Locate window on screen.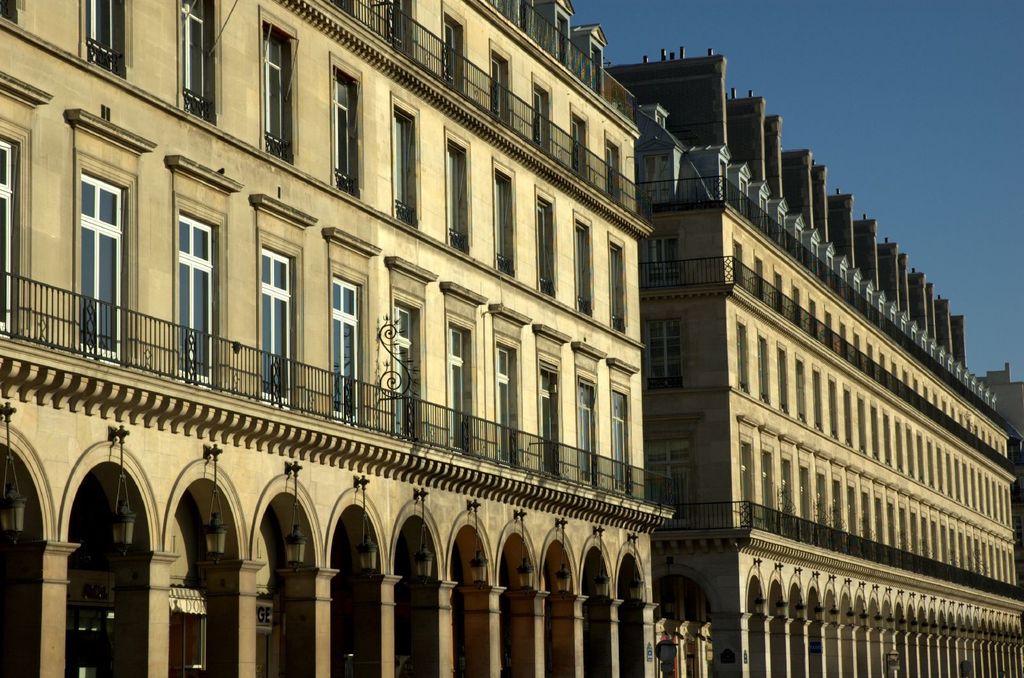
On screen at (259,22,292,157).
